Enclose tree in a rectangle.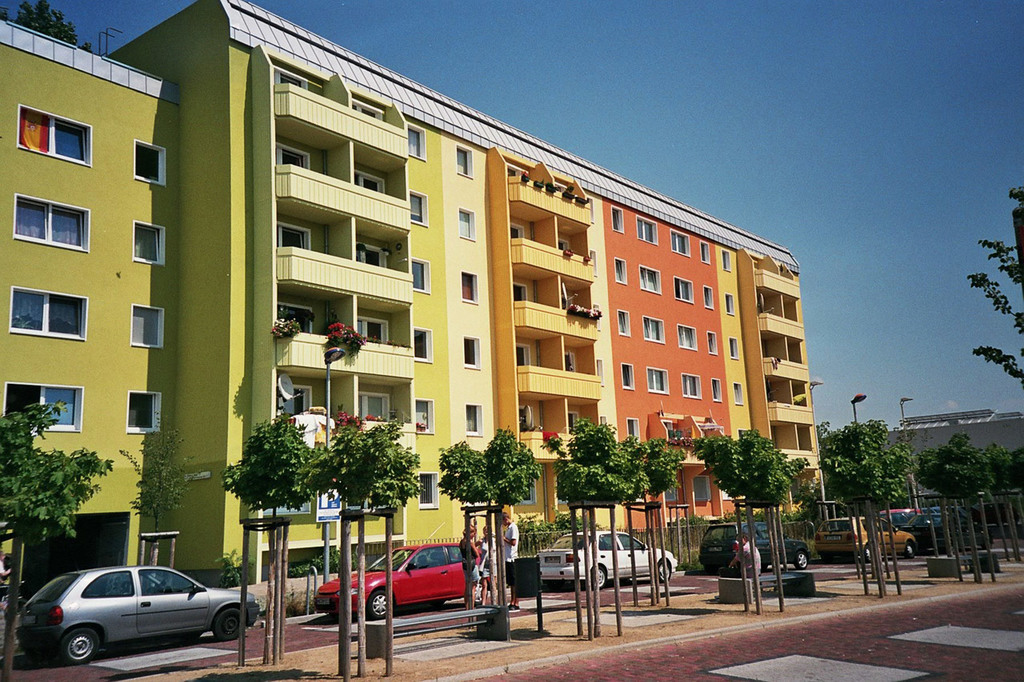
crop(746, 430, 809, 612).
